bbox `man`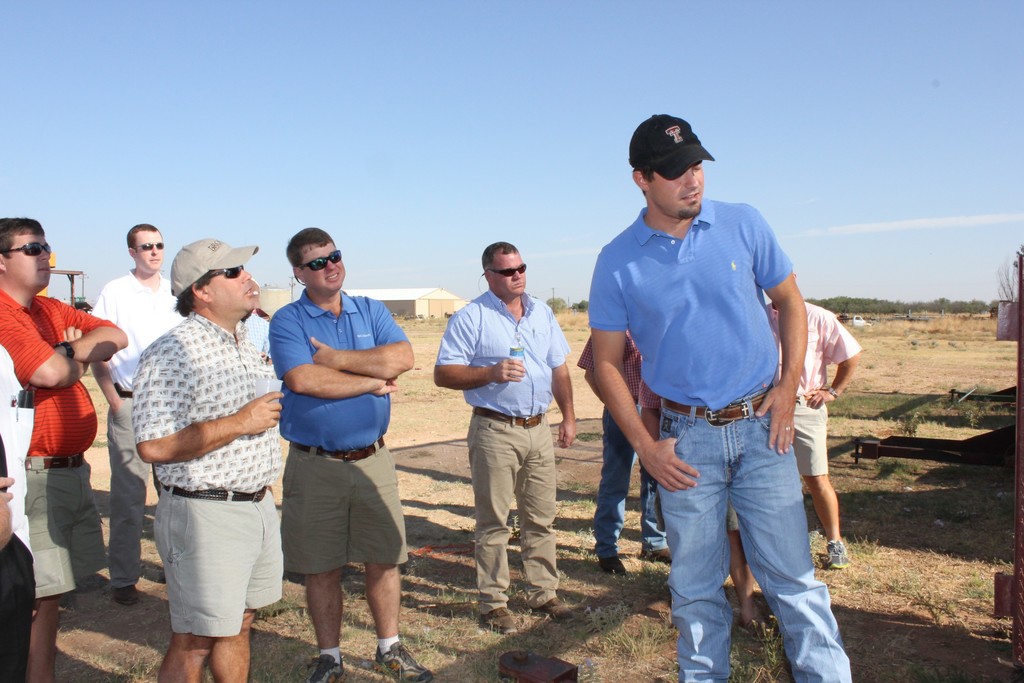
pyautogui.locateOnScreen(584, 108, 864, 682)
